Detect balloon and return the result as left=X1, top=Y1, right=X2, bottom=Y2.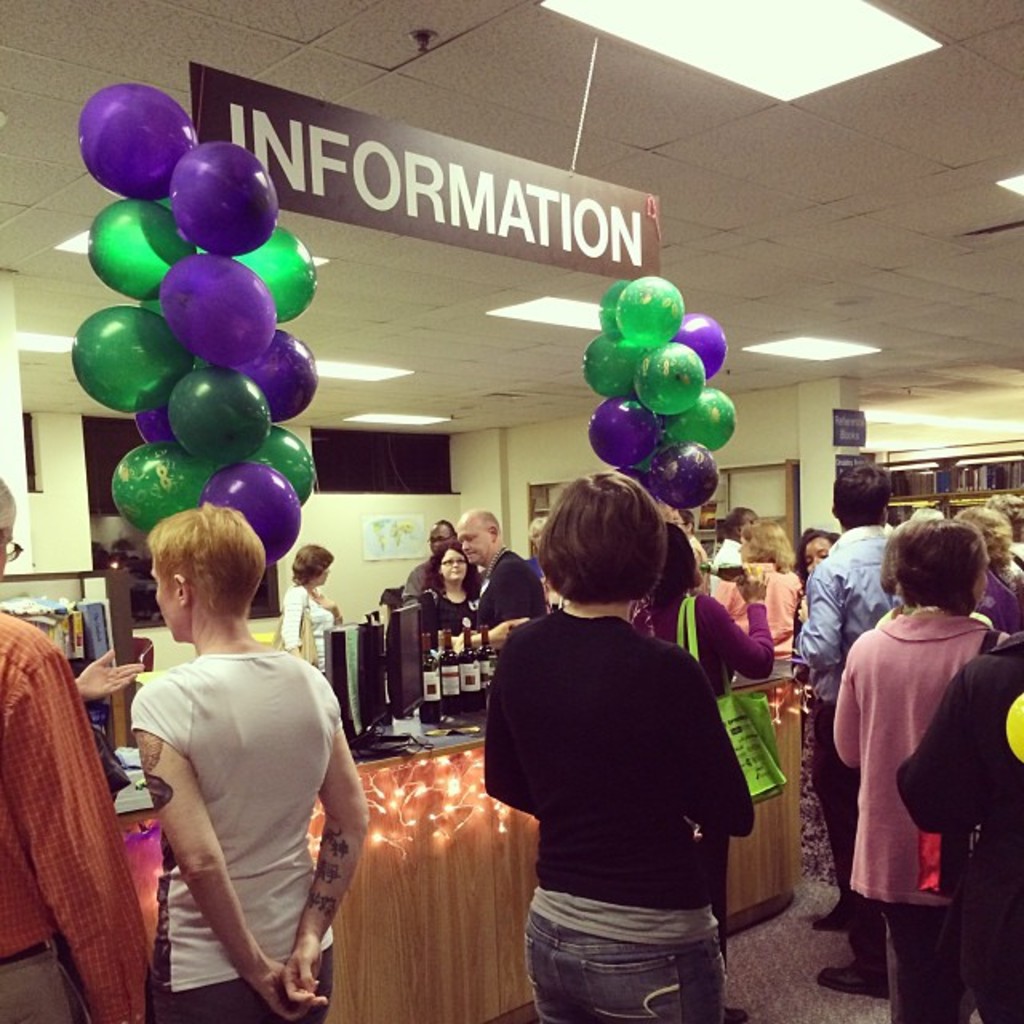
left=638, top=346, right=706, bottom=418.
